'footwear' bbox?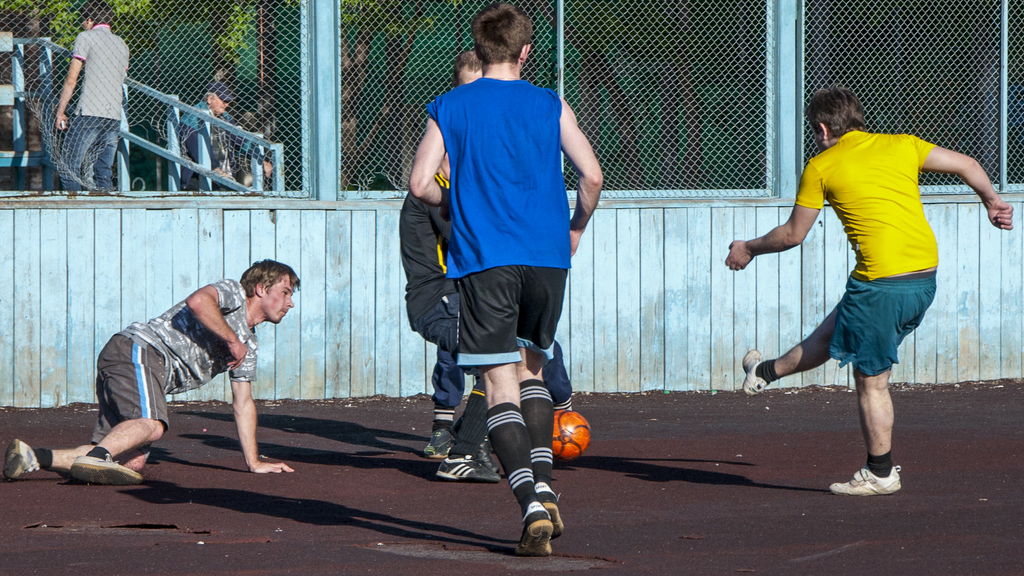
detection(68, 454, 148, 487)
